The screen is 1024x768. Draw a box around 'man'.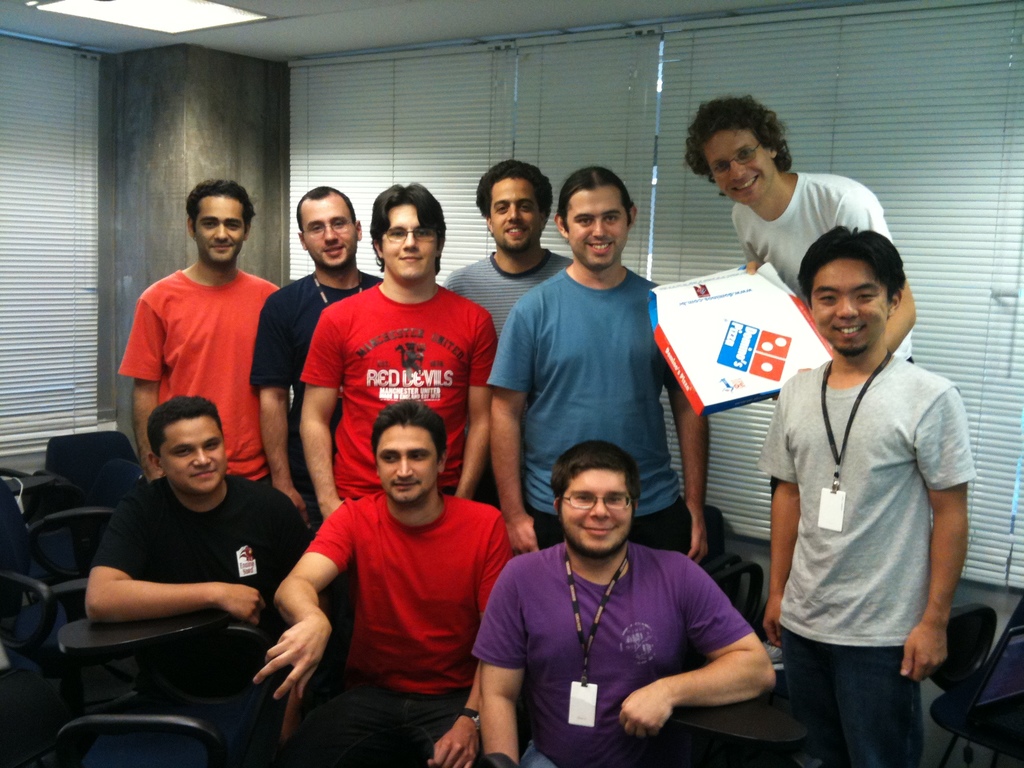
<bbox>250, 403, 514, 767</bbox>.
